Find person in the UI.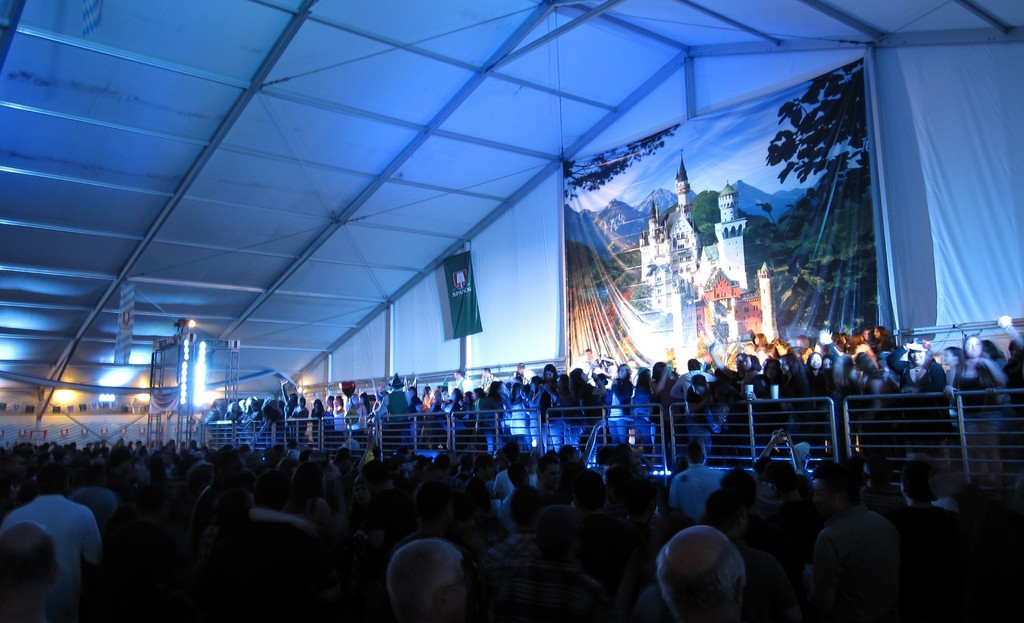
UI element at (x1=258, y1=448, x2=290, y2=518).
